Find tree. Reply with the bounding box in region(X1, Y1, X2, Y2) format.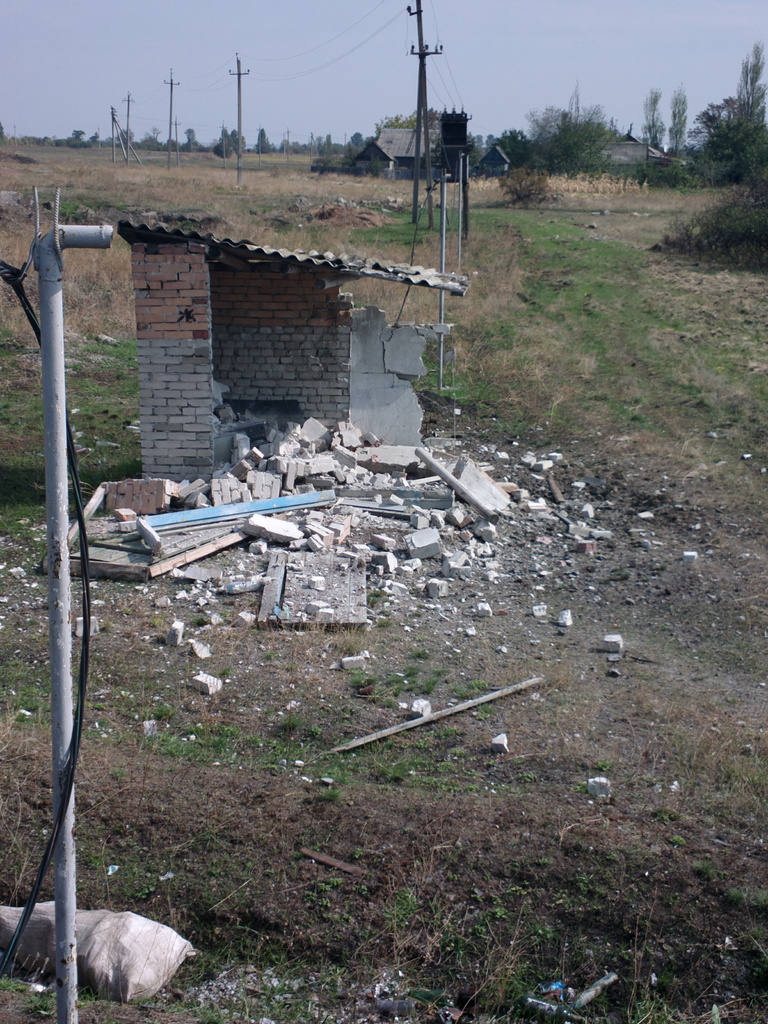
region(56, 125, 84, 151).
